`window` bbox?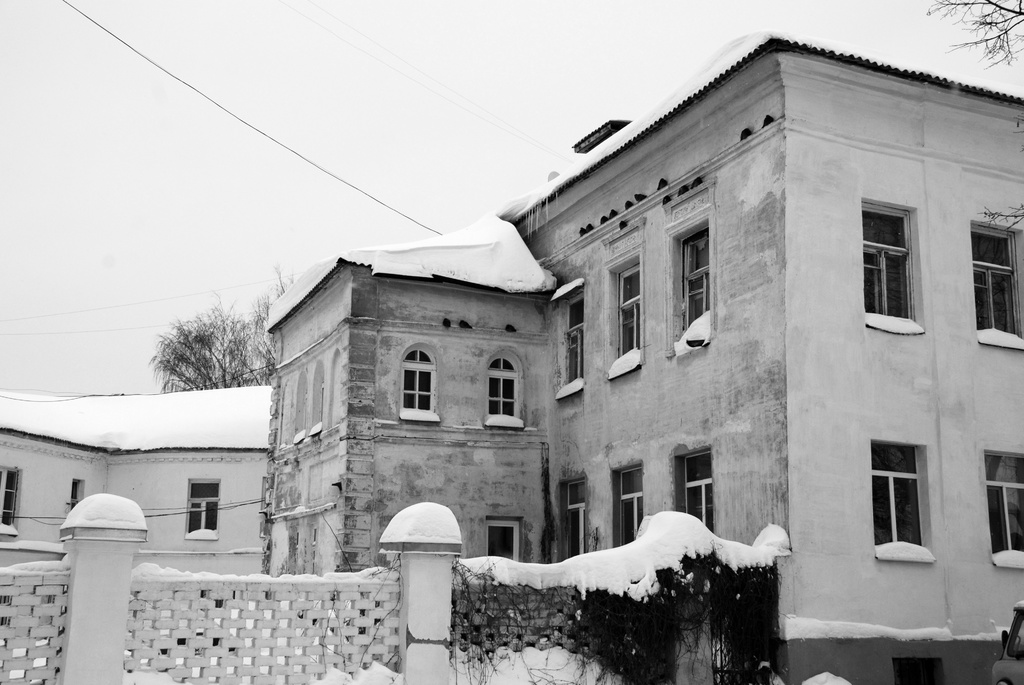
pyautogui.locateOnScreen(188, 478, 219, 540)
